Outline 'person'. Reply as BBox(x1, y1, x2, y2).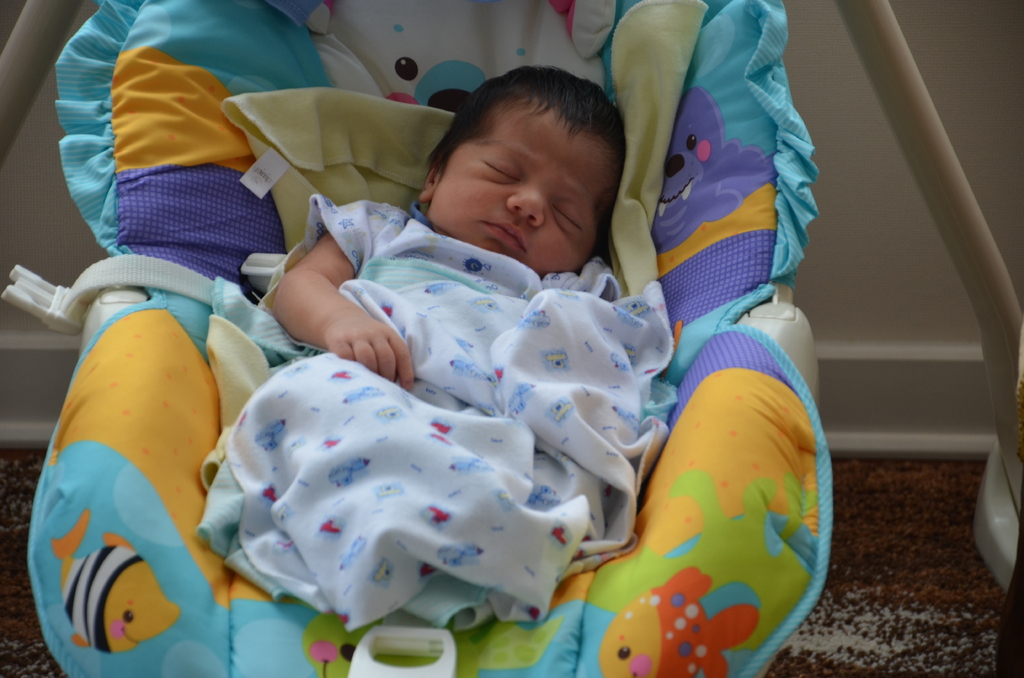
BBox(275, 67, 626, 380).
